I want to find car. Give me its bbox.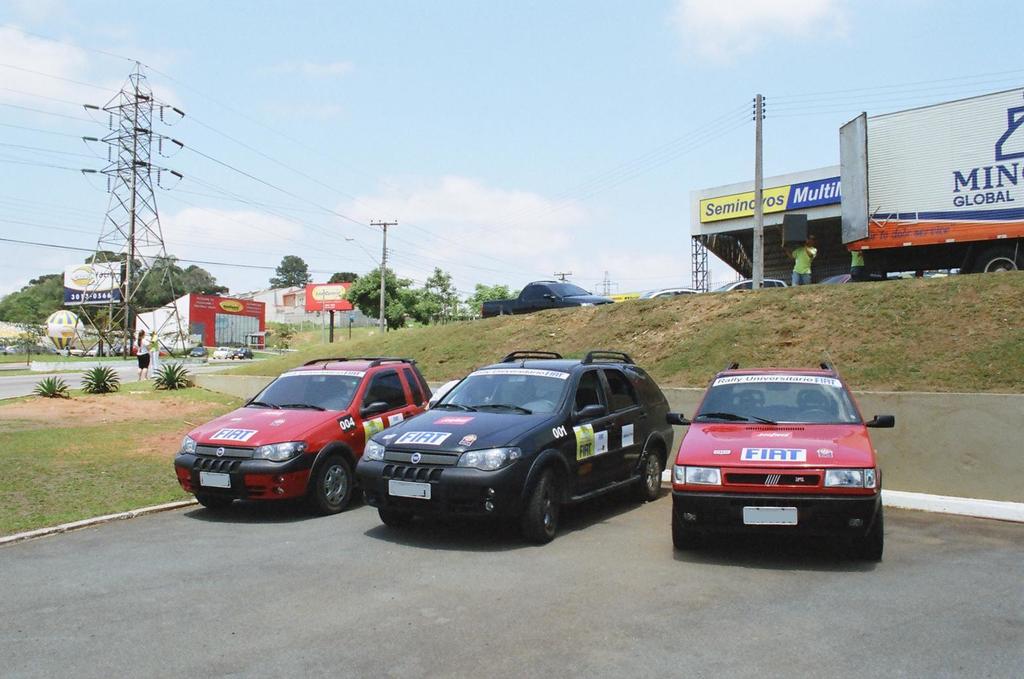
{"left": 647, "top": 284, "right": 702, "bottom": 299}.
